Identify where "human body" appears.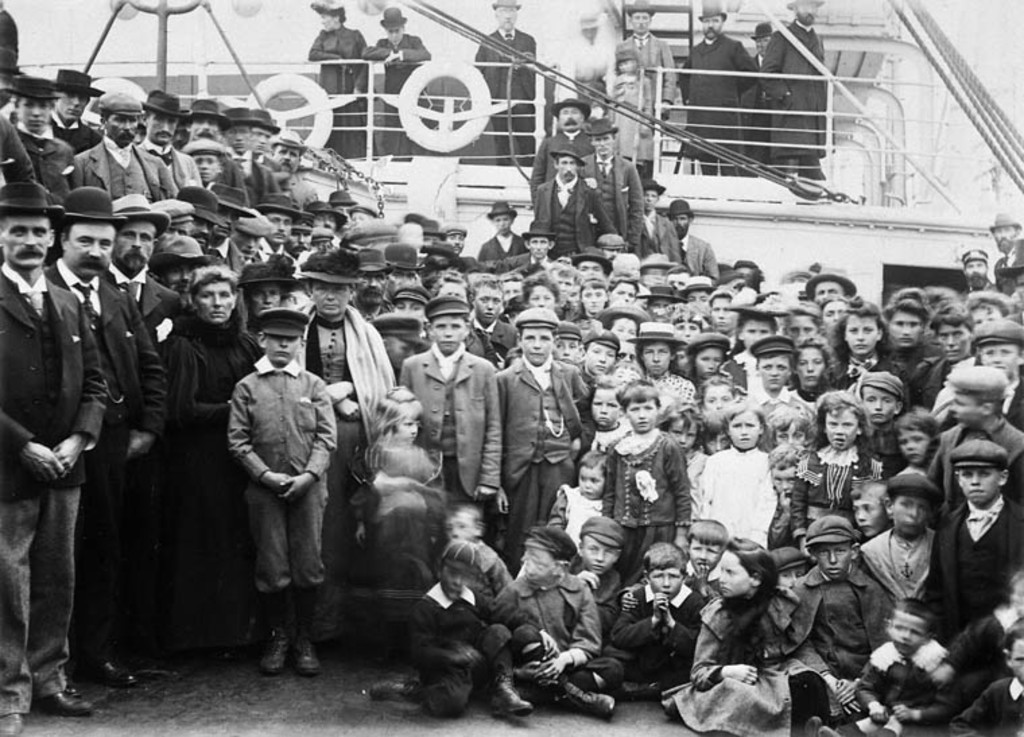
Appears at crop(670, 201, 706, 264).
